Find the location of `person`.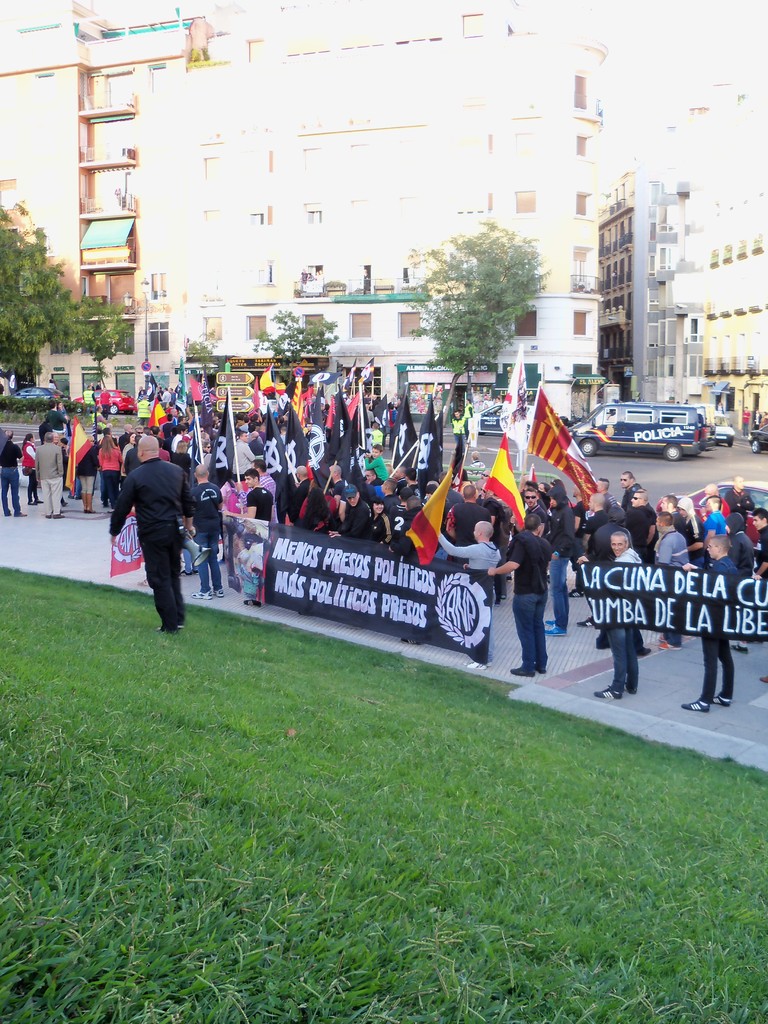
Location: x1=475, y1=481, x2=499, y2=522.
